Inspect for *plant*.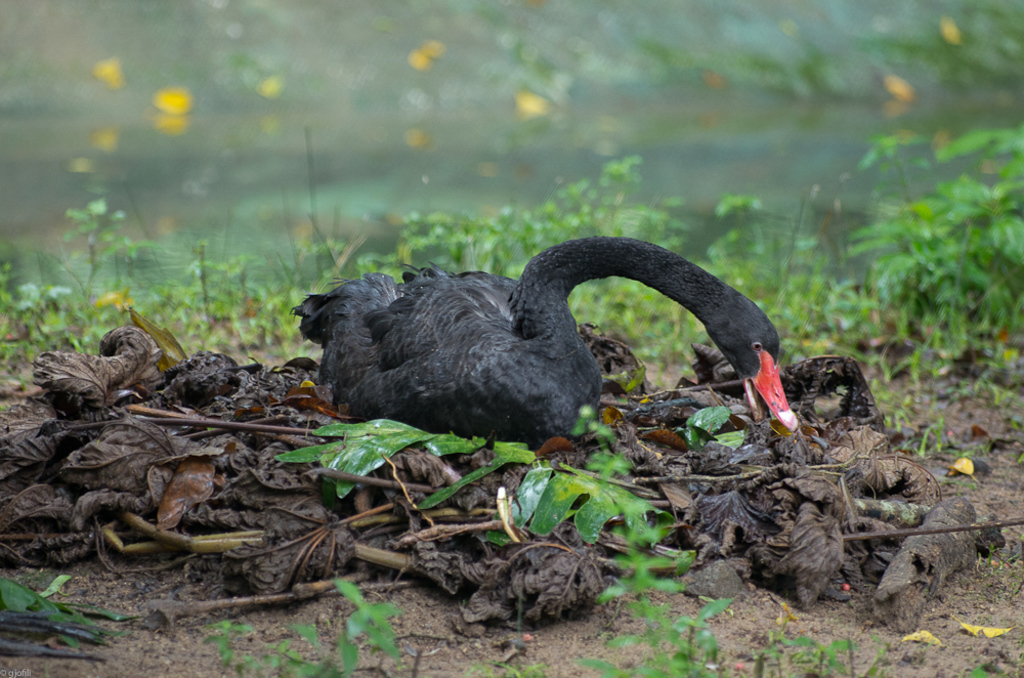
Inspection: {"x1": 30, "y1": 162, "x2": 164, "y2": 353}.
